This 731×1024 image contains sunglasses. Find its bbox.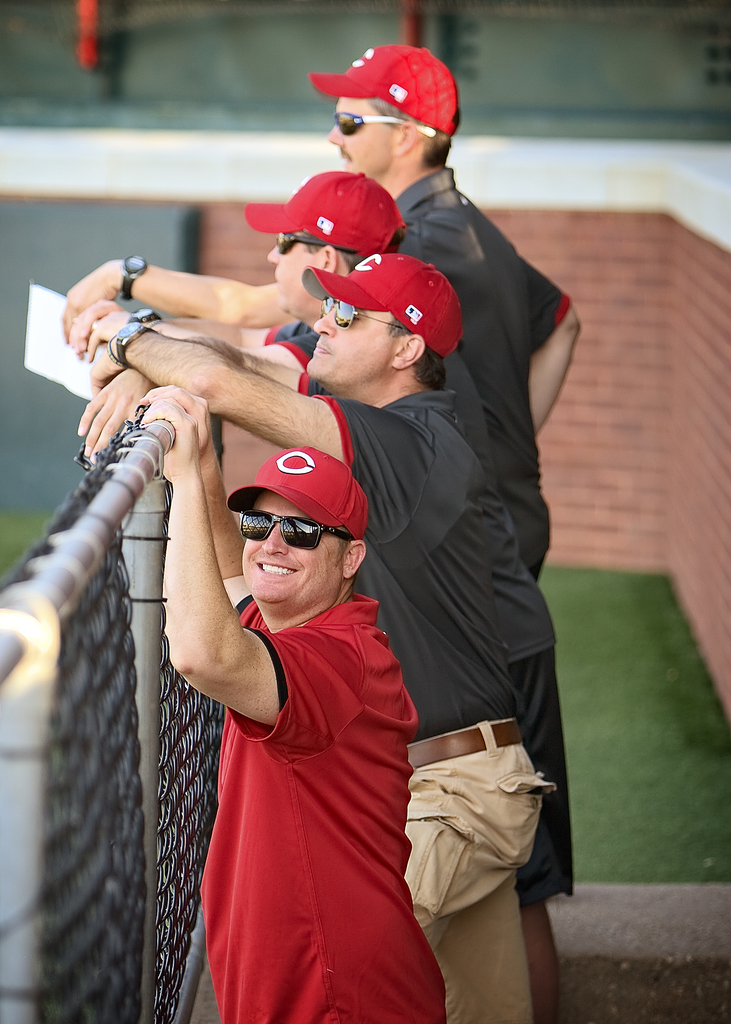
bbox=(325, 292, 407, 330).
